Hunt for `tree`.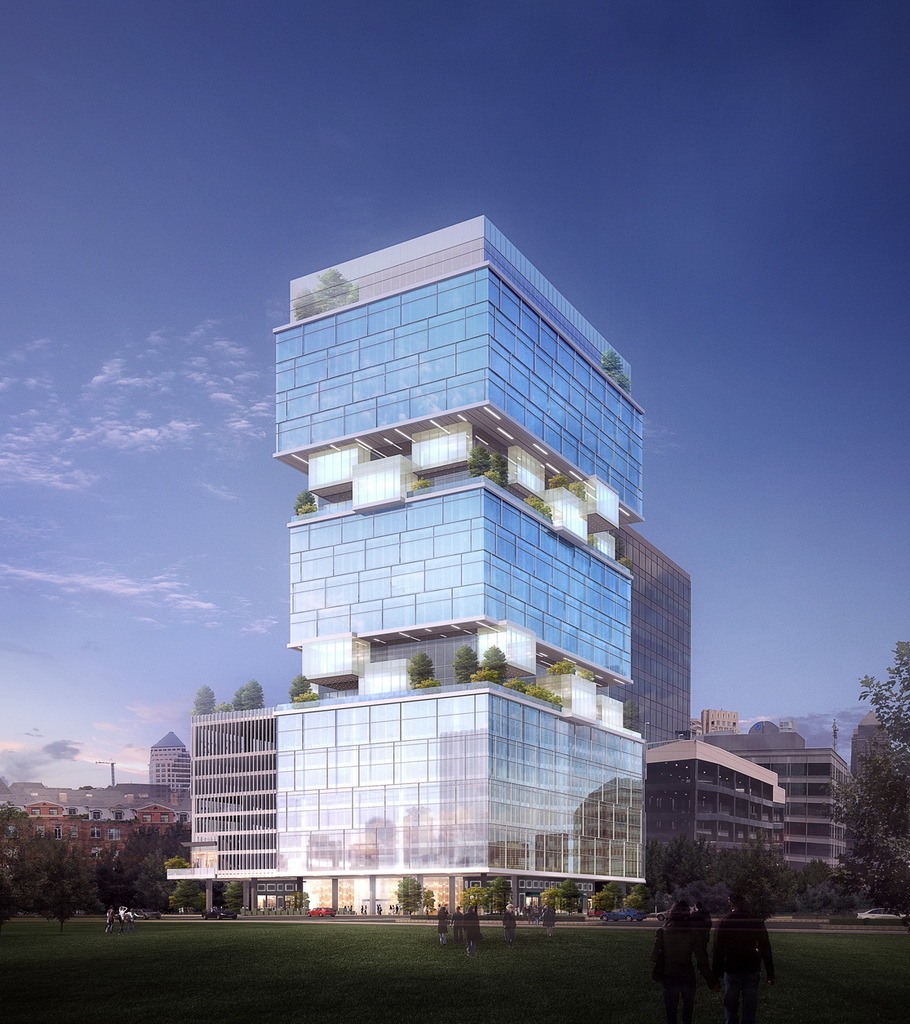
Hunted down at 845,632,909,905.
